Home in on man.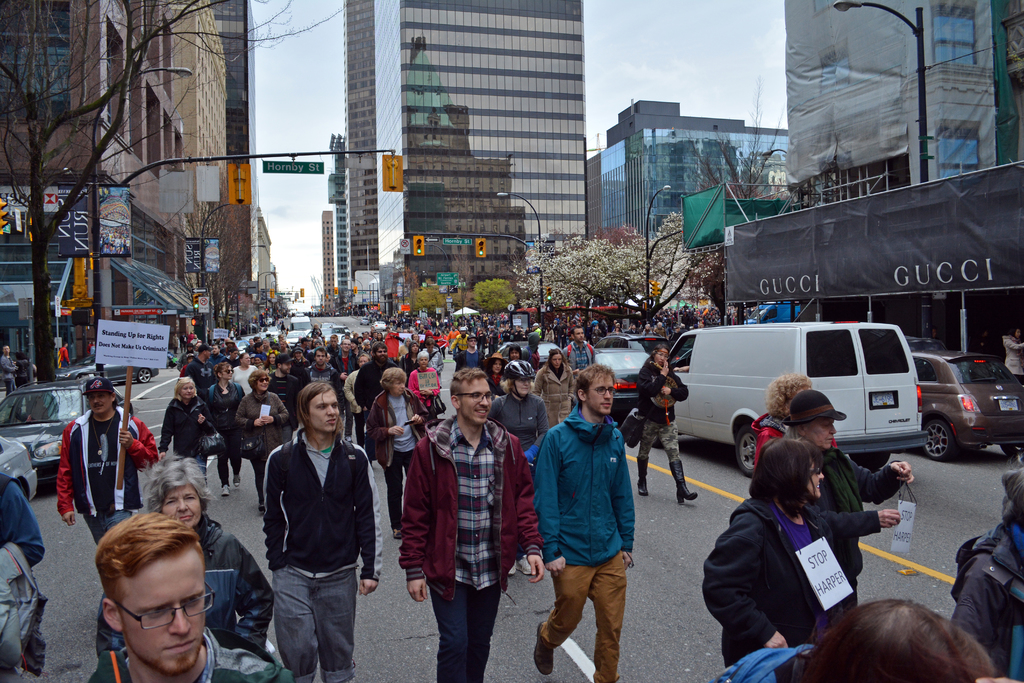
Homed in at 565 327 594 367.
